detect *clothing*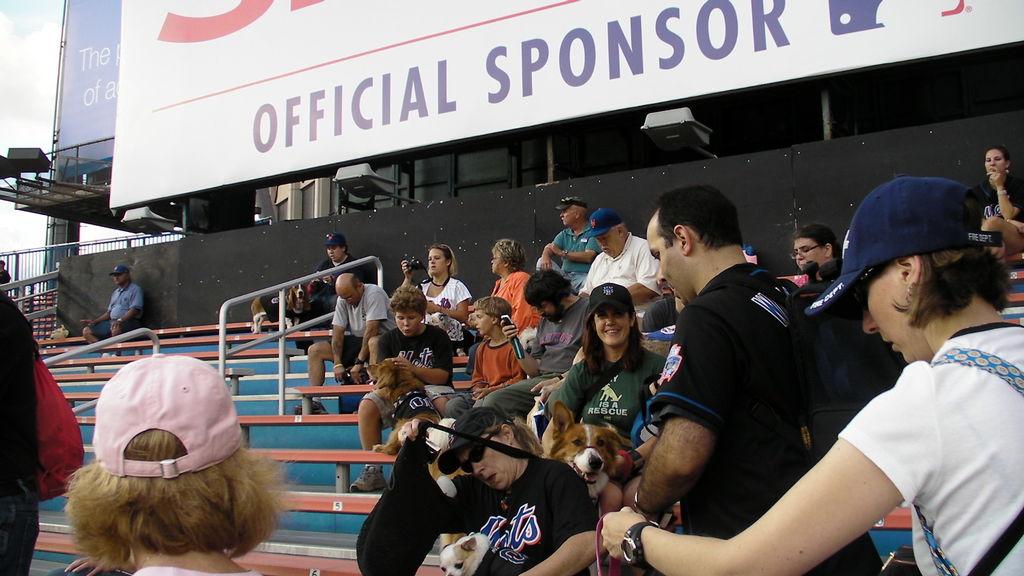
detection(420, 275, 471, 357)
